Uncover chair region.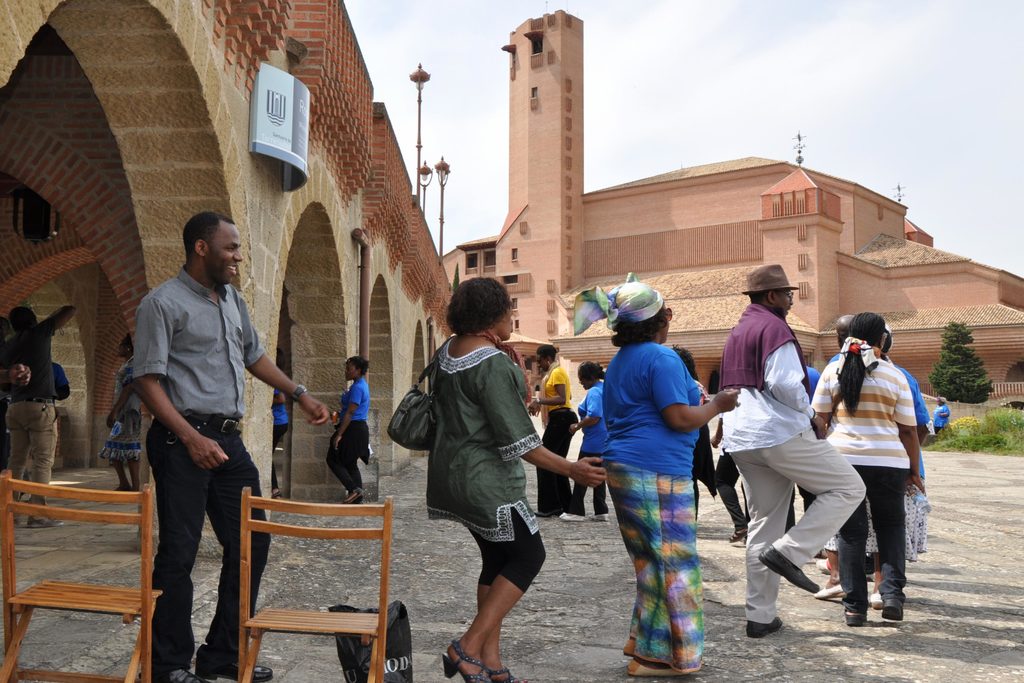
Uncovered: bbox=[209, 477, 413, 677].
